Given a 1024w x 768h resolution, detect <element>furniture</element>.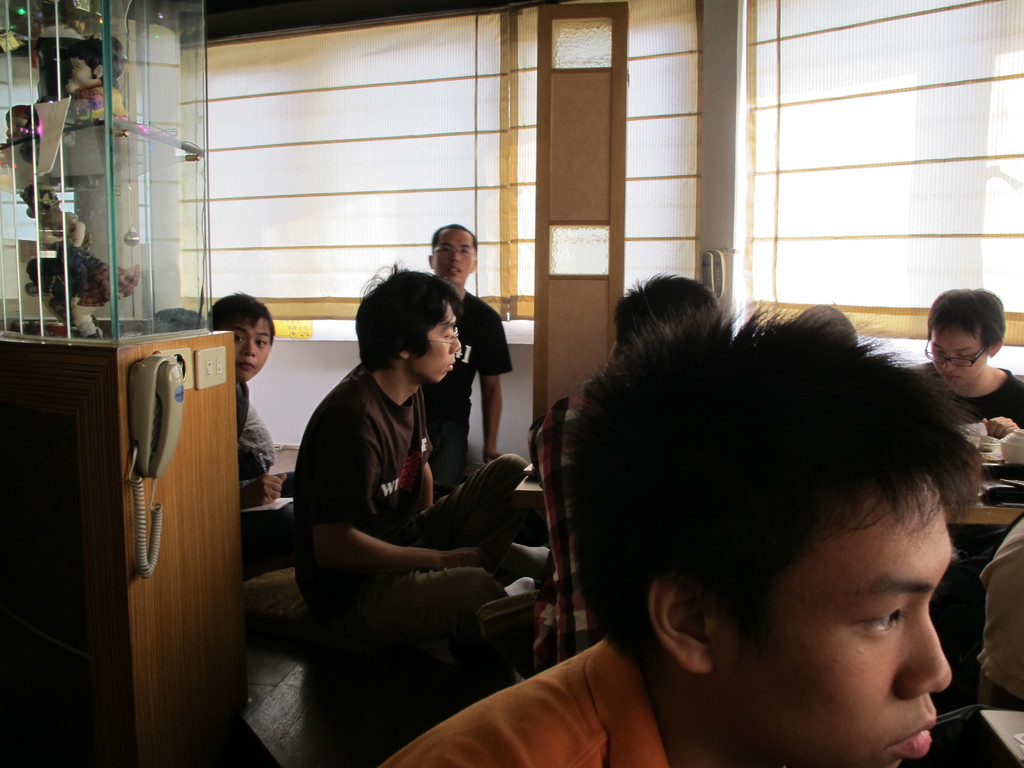
box(0, 326, 231, 767).
